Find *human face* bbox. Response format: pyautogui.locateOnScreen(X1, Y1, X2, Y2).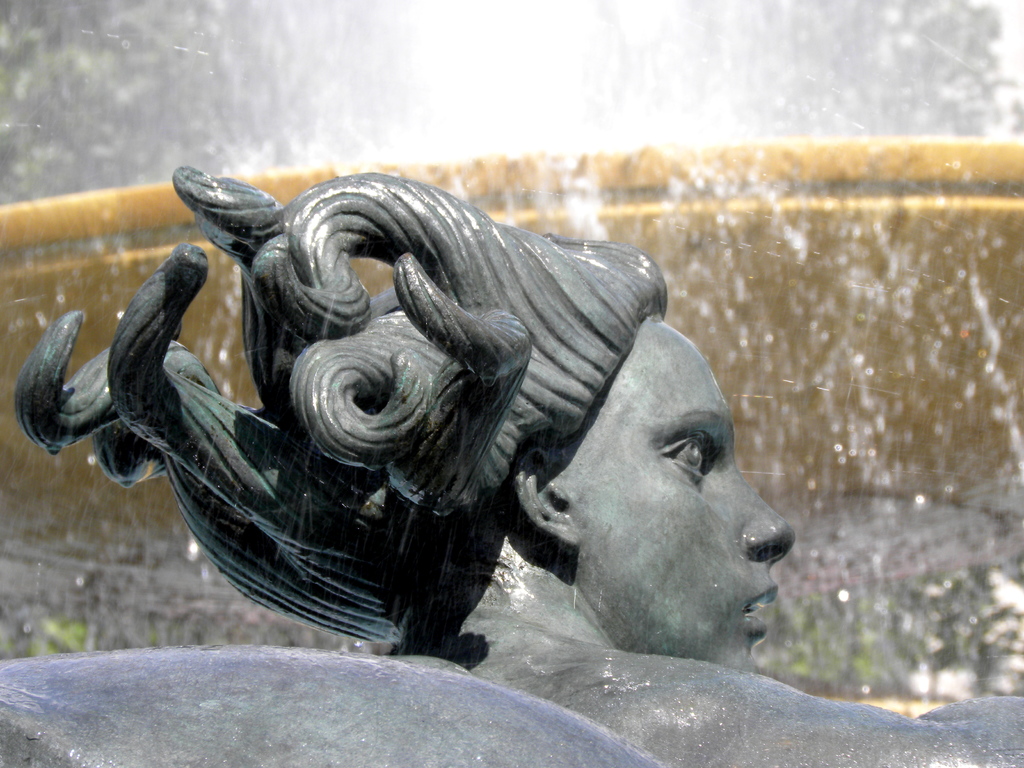
pyautogui.locateOnScreen(582, 317, 797, 675).
